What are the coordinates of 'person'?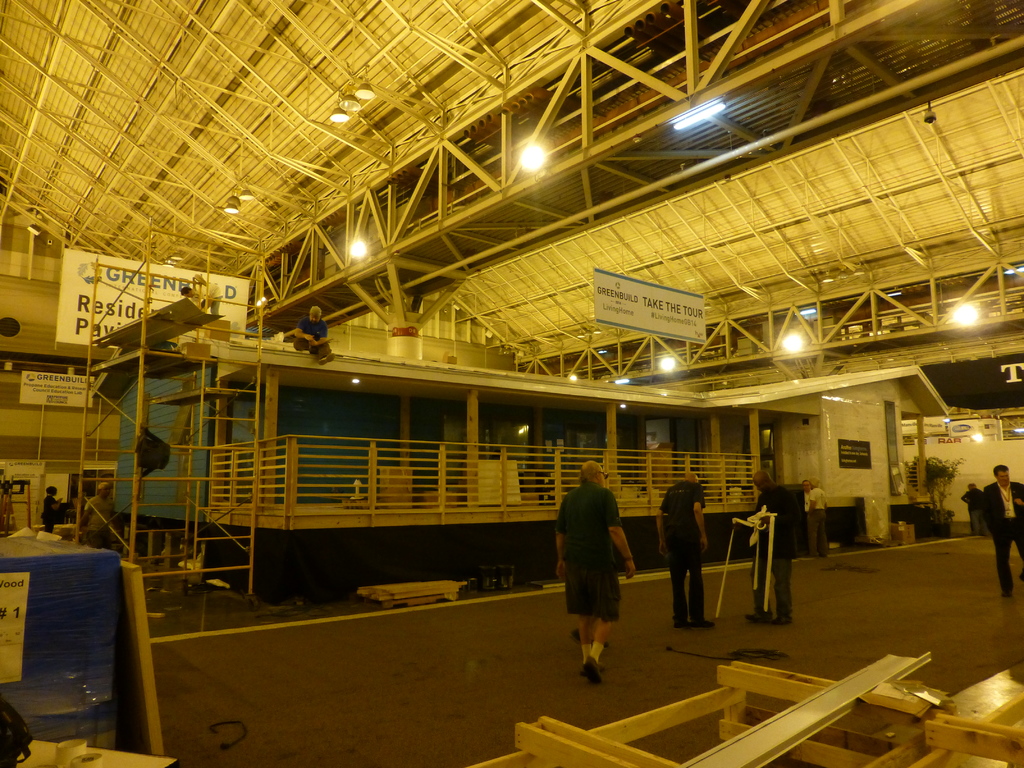
[76,479,128,547].
